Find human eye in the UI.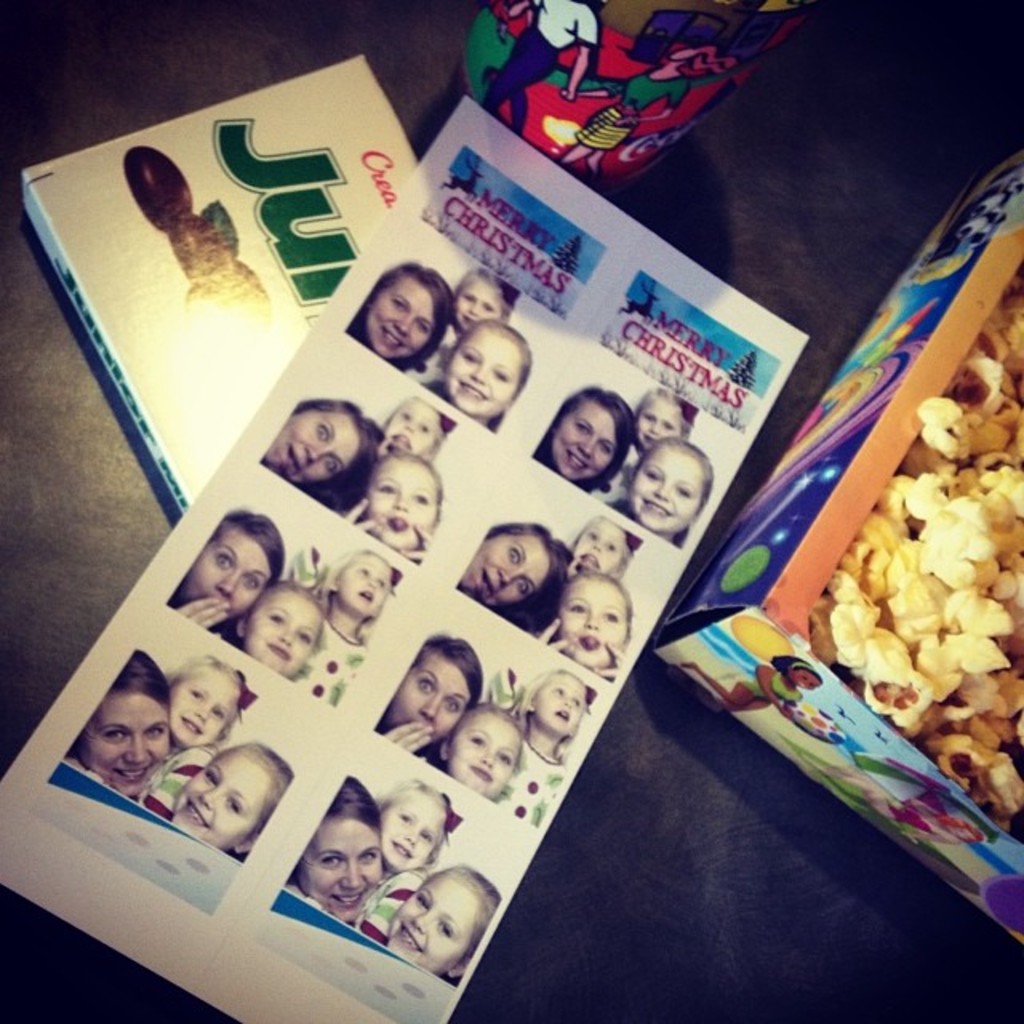
UI element at BBox(435, 915, 450, 936).
